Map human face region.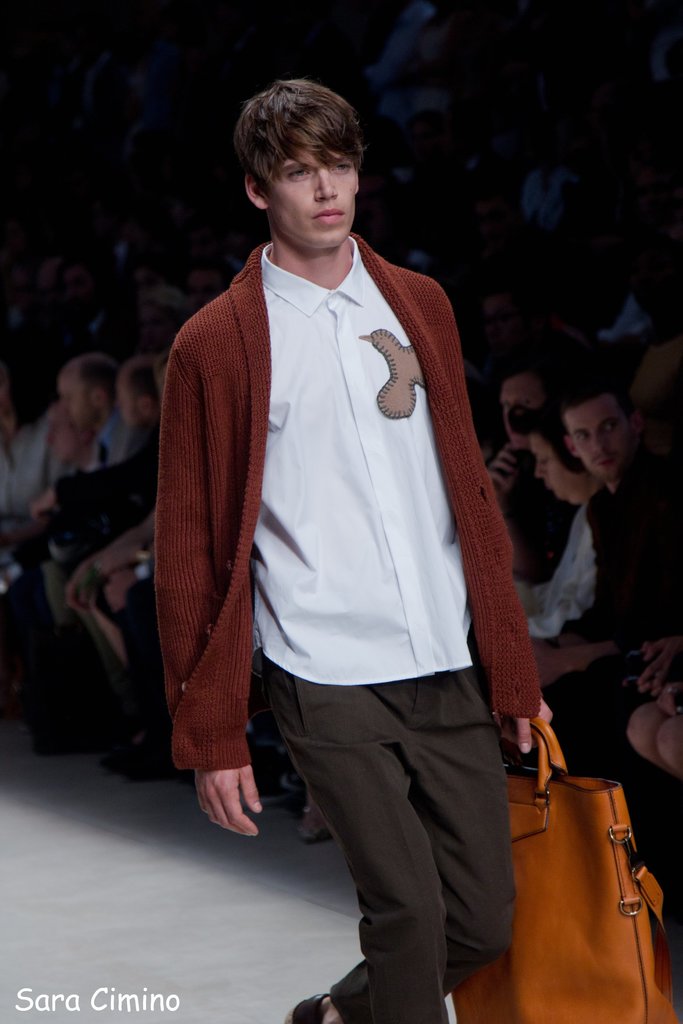
Mapped to BBox(58, 367, 102, 431).
